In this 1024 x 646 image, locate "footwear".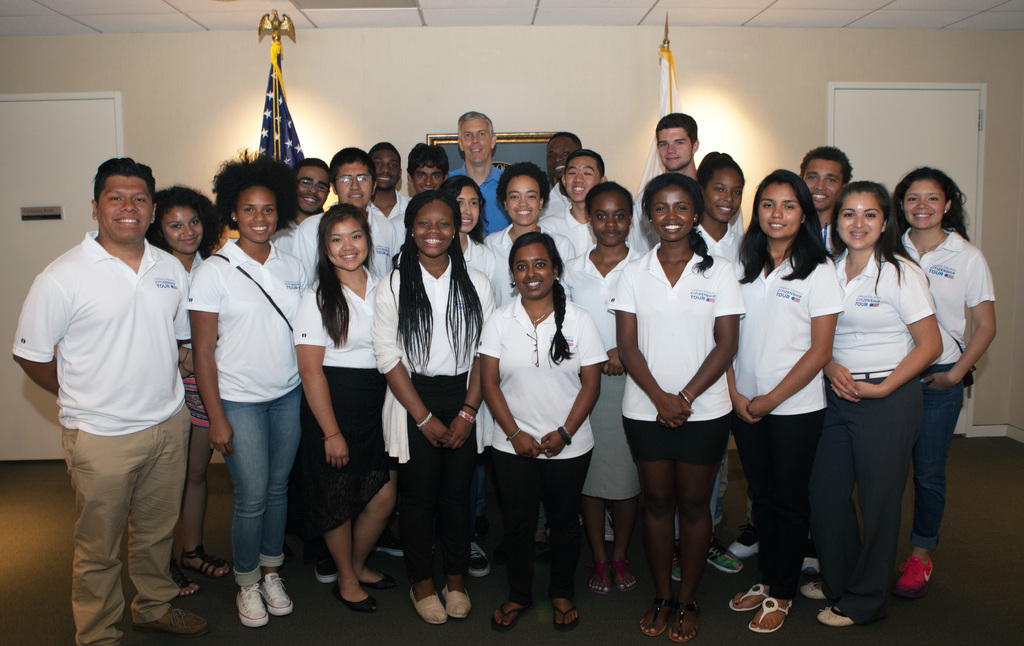
Bounding box: {"x1": 444, "y1": 591, "x2": 467, "y2": 618}.
